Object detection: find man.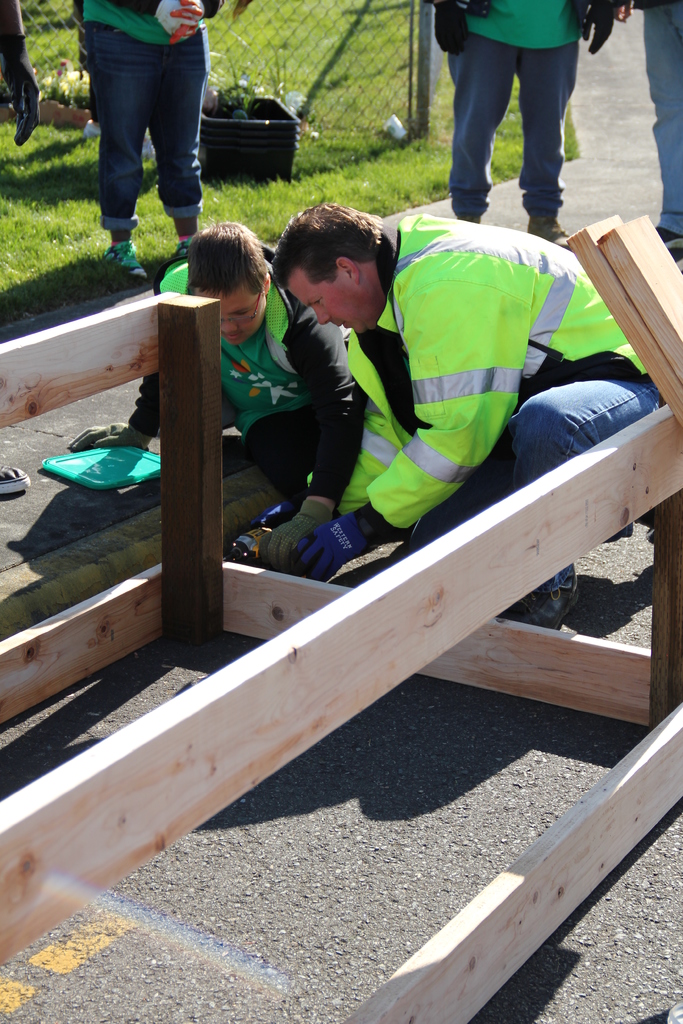
[634,0,682,252].
